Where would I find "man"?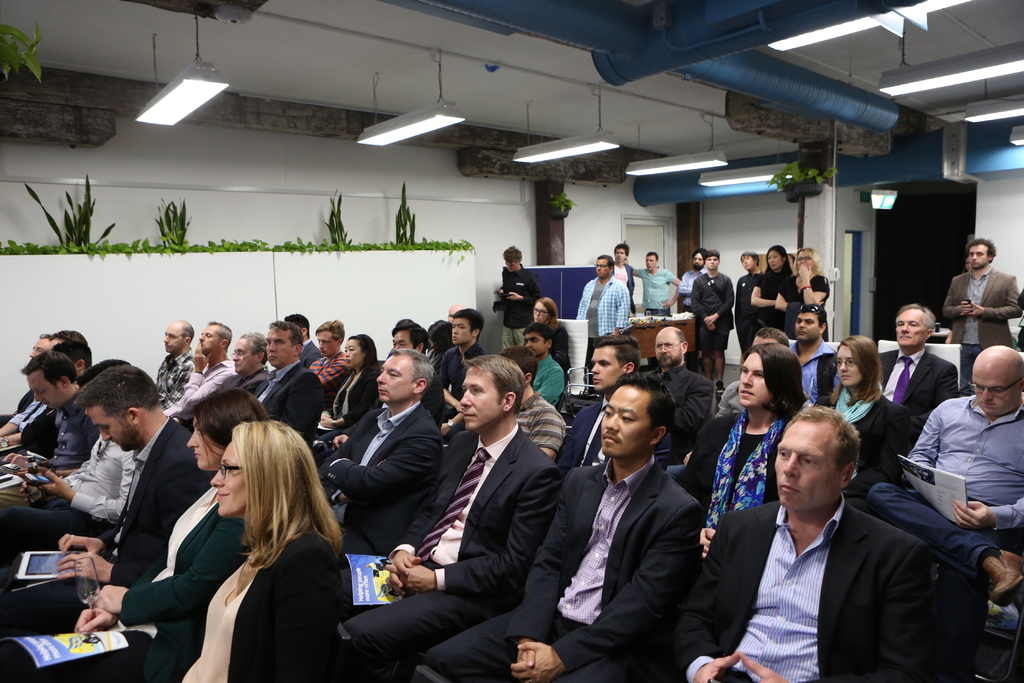
At <bbox>632, 322, 714, 442</bbox>.
